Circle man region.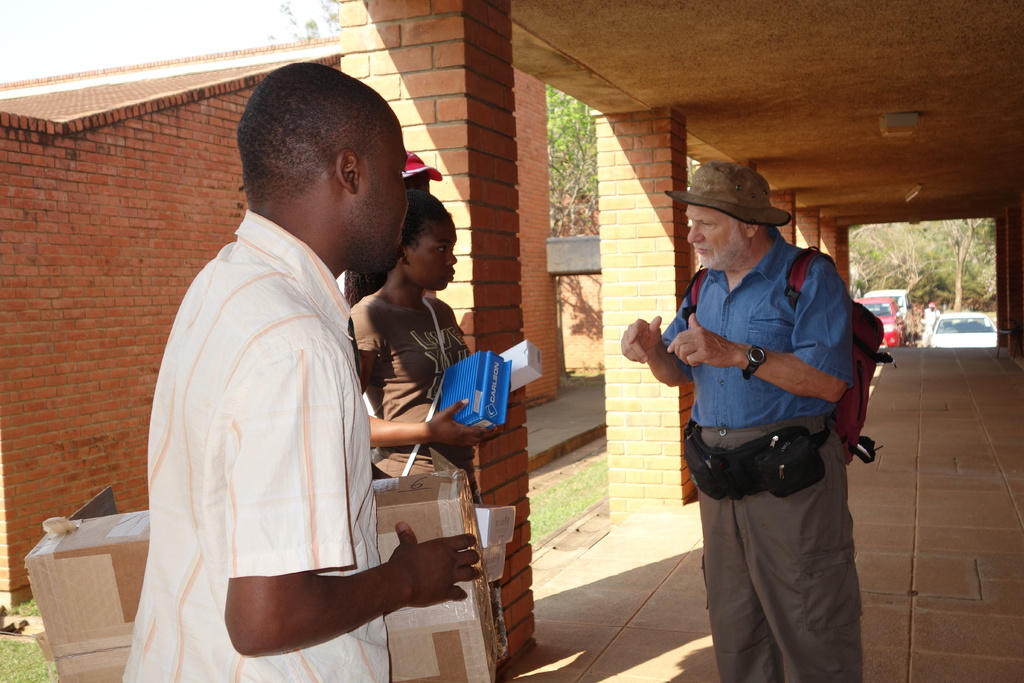
Region: left=619, top=156, right=863, bottom=682.
